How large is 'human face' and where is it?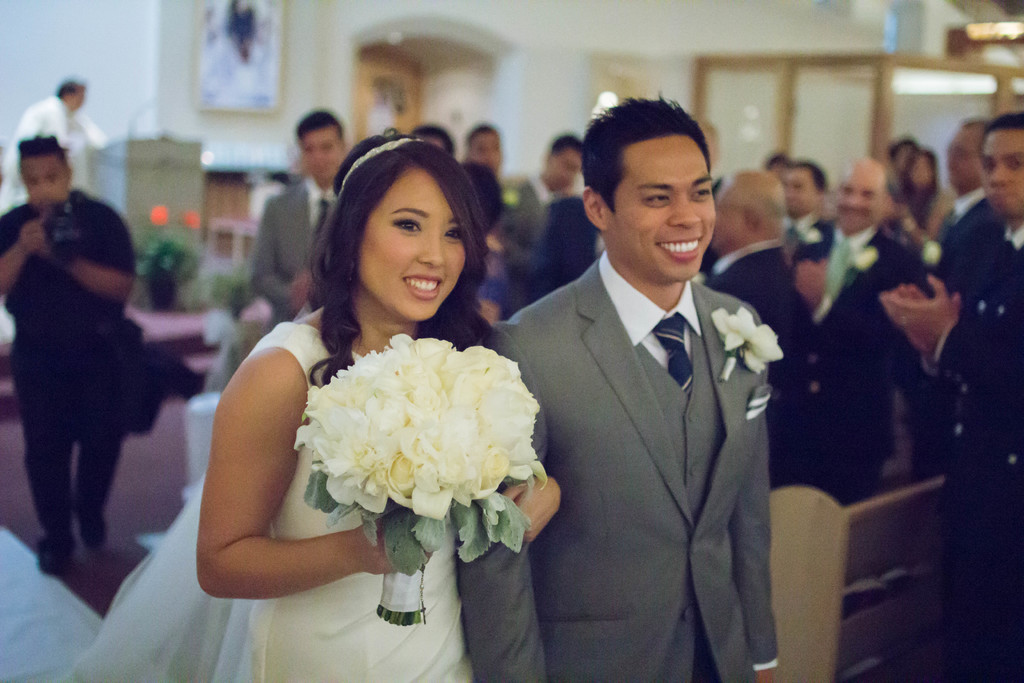
Bounding box: [605,129,721,278].
